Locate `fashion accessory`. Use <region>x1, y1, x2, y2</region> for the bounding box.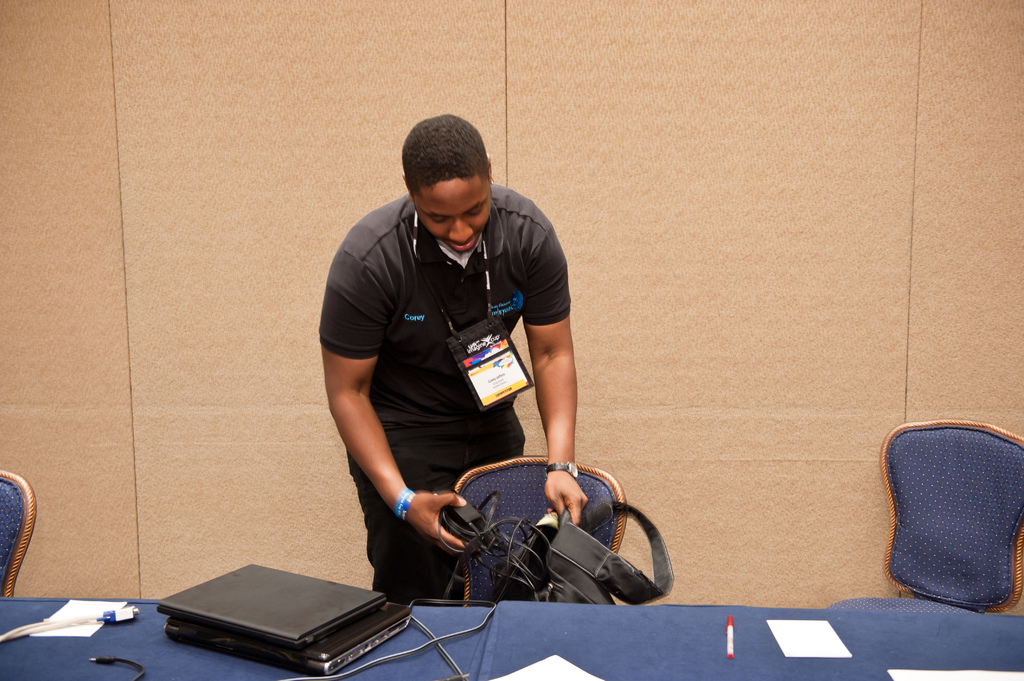
<region>390, 485, 416, 520</region>.
